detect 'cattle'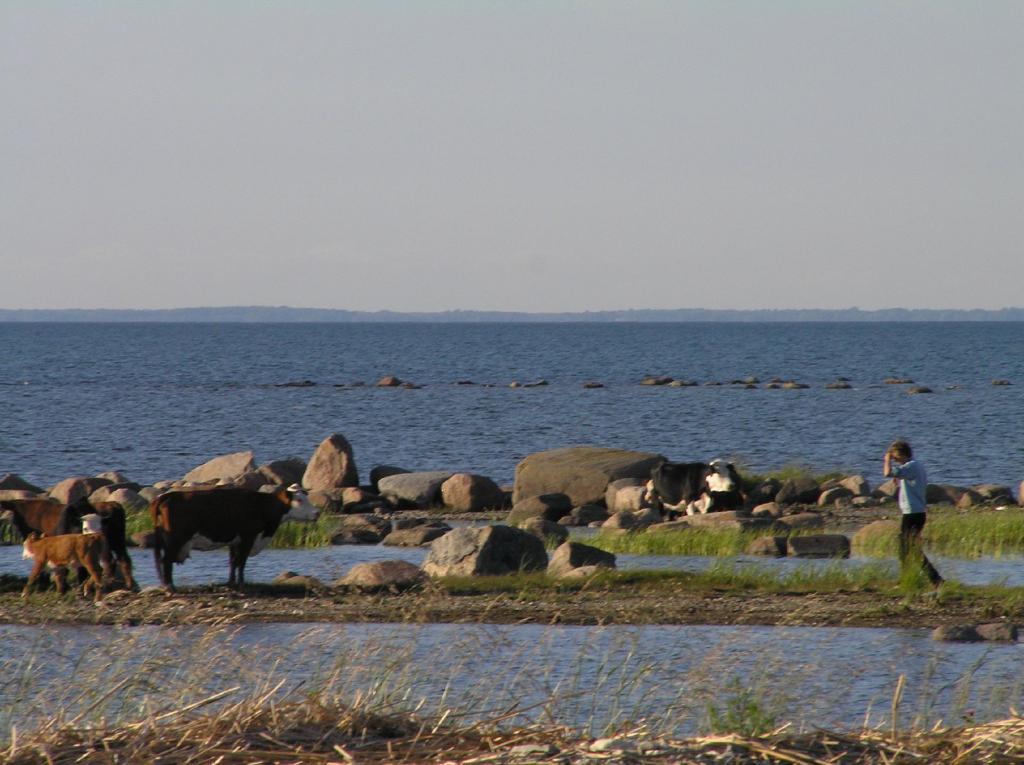
(0, 493, 142, 590)
